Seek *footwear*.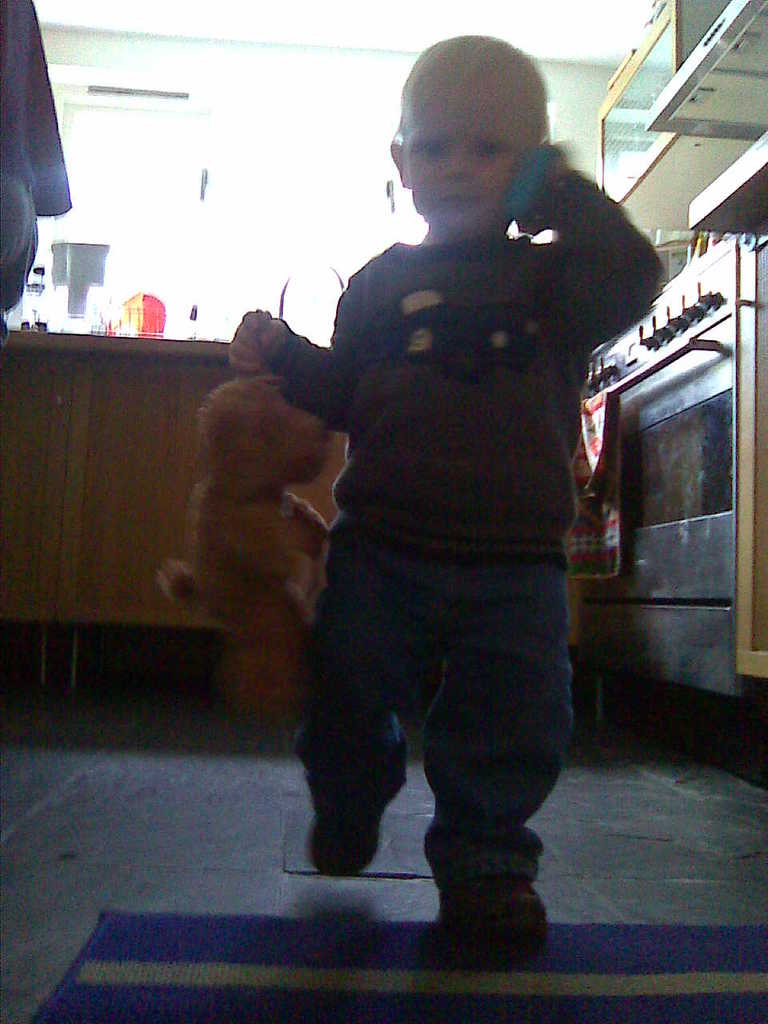
430:872:549:957.
